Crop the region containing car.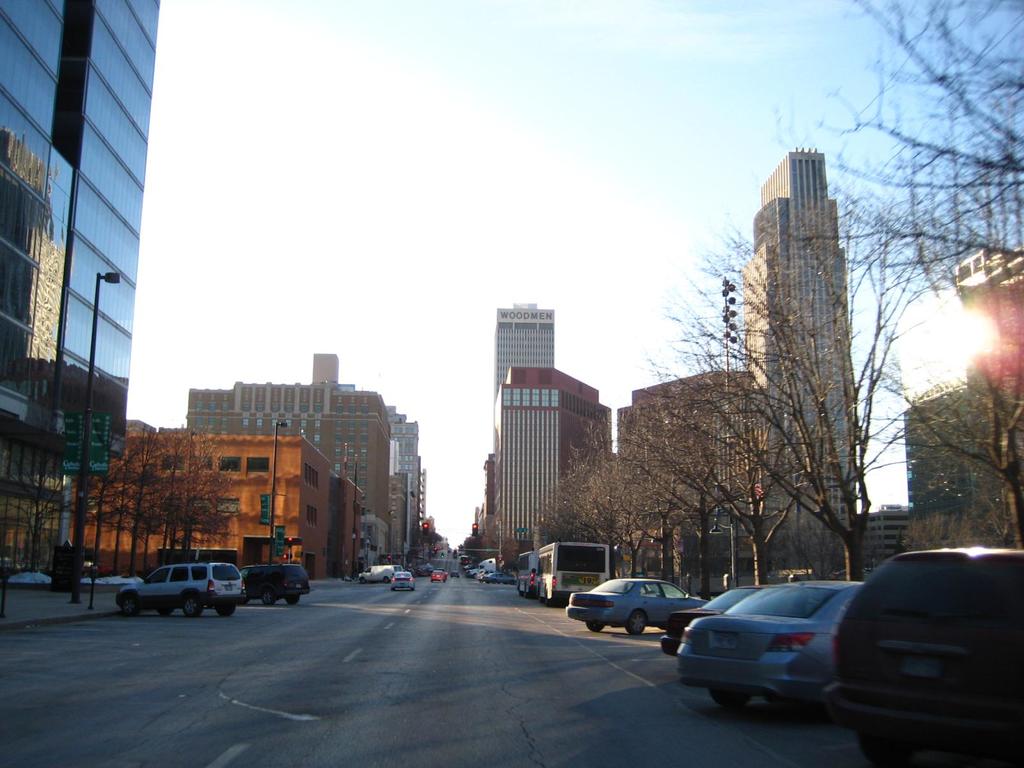
Crop region: box(675, 582, 872, 720).
